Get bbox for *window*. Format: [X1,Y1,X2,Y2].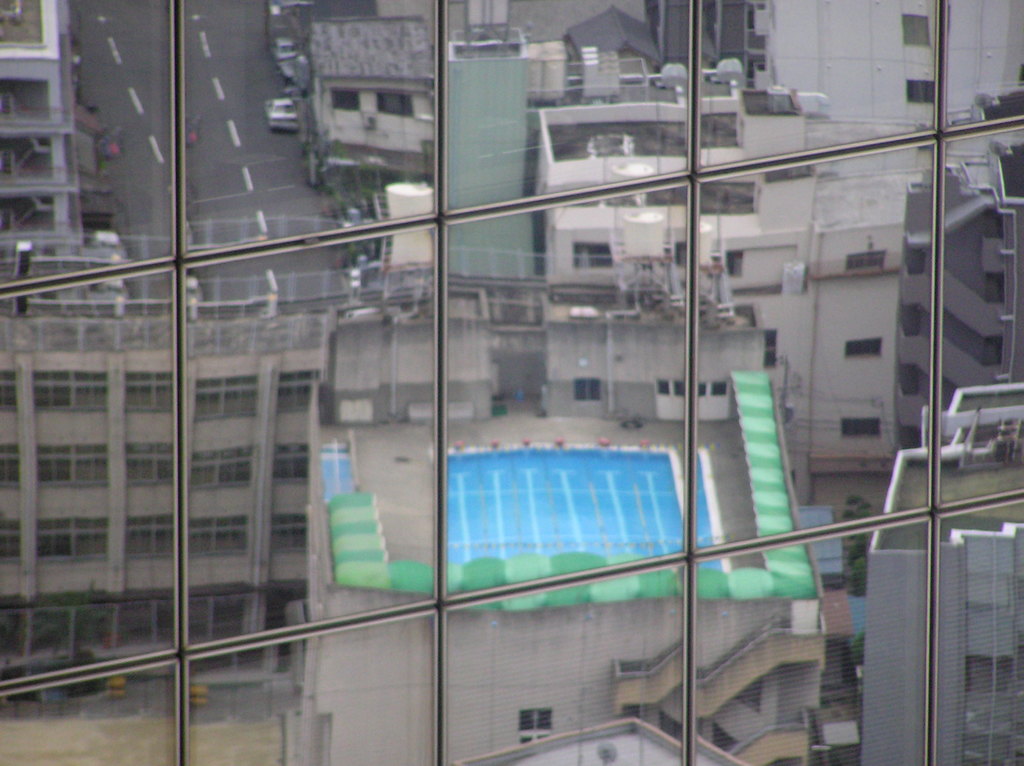
[280,366,320,415].
